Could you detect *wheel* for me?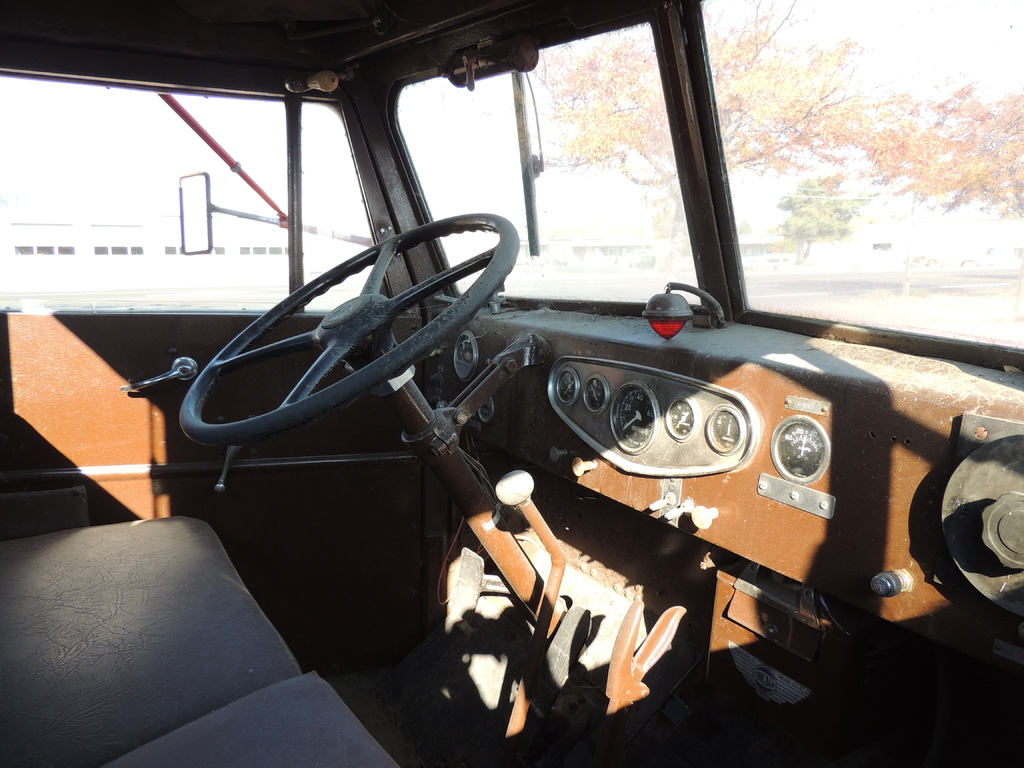
Detection result: select_region(207, 248, 481, 435).
